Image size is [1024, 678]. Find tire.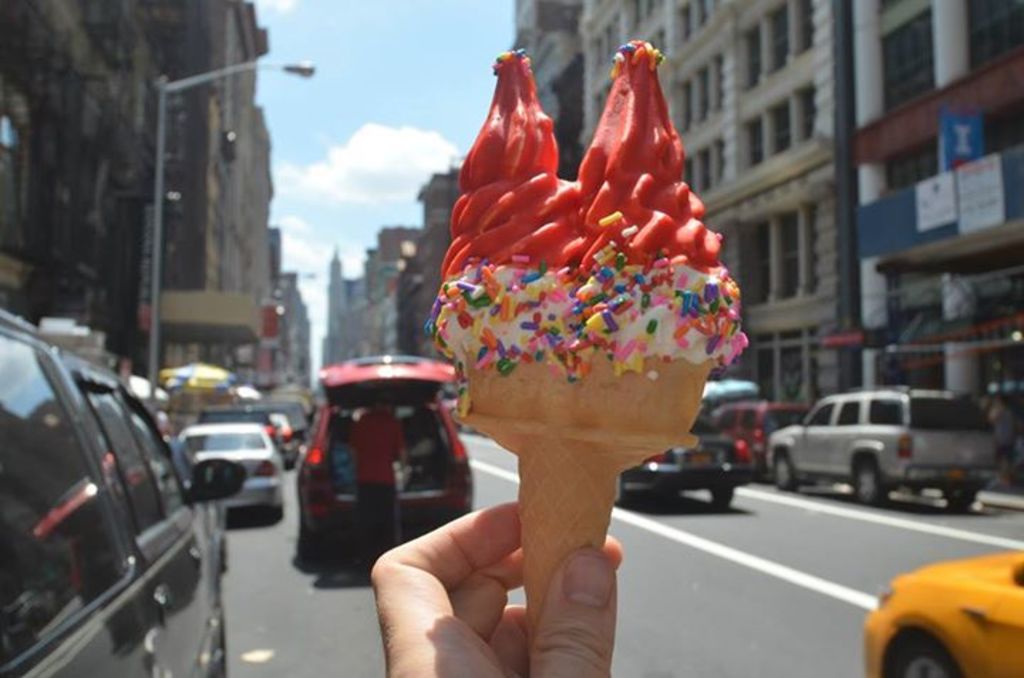
left=711, top=490, right=734, bottom=509.
